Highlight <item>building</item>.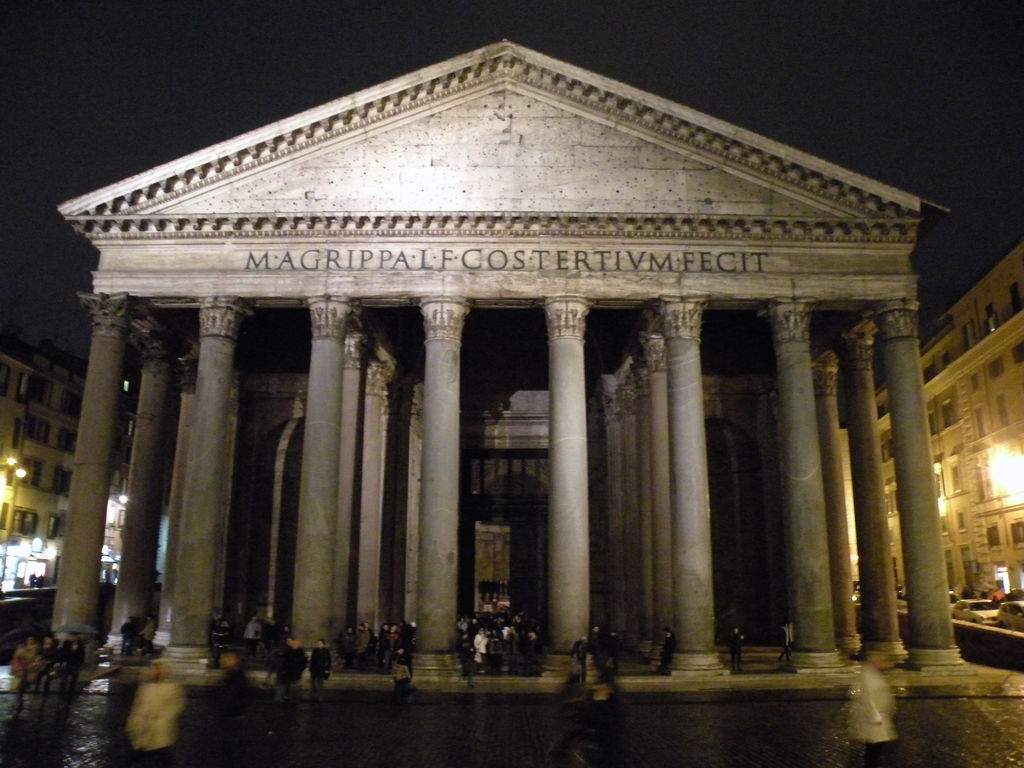
Highlighted region: select_region(881, 212, 1023, 584).
